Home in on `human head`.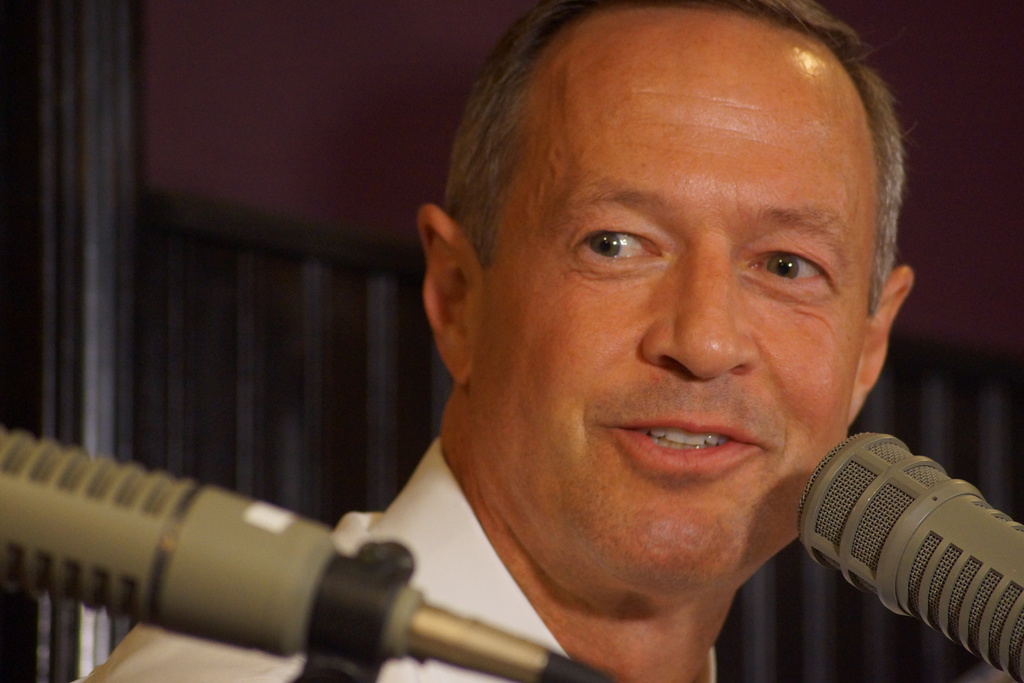
Homed in at (452,0,911,515).
